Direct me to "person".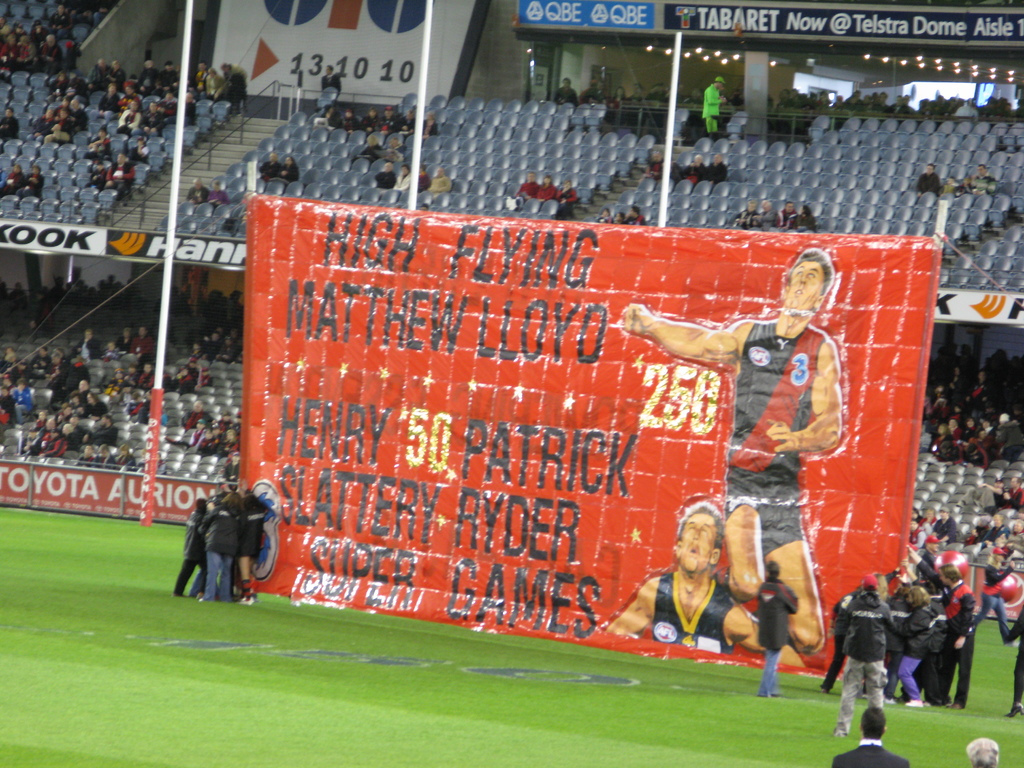
Direction: (left=0, top=105, right=19, bottom=147).
